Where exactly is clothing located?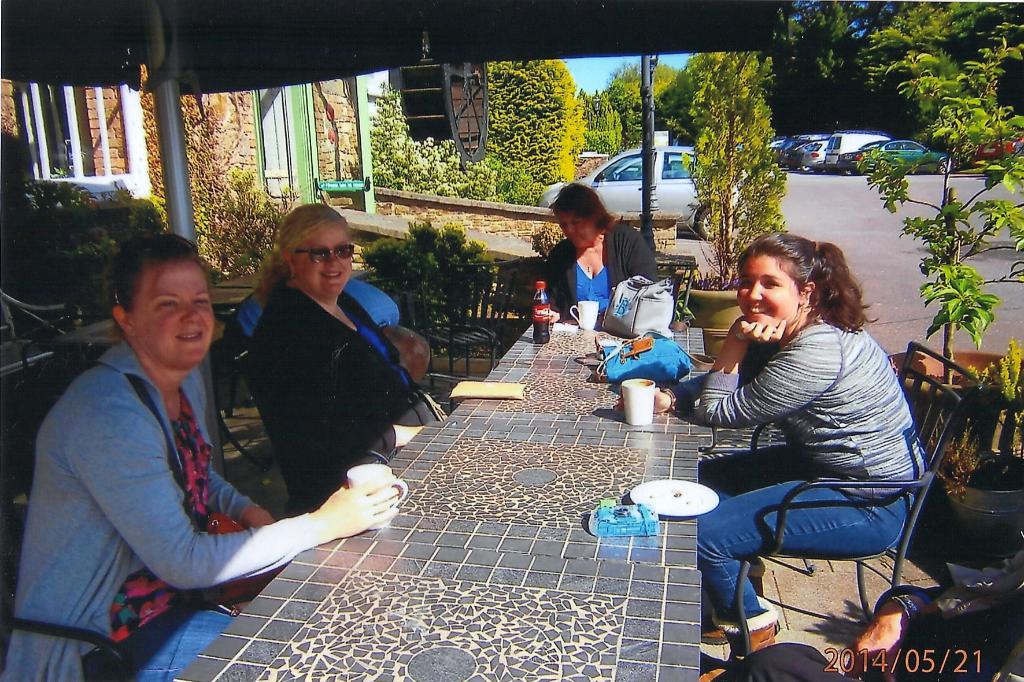
Its bounding box is 27, 291, 355, 640.
